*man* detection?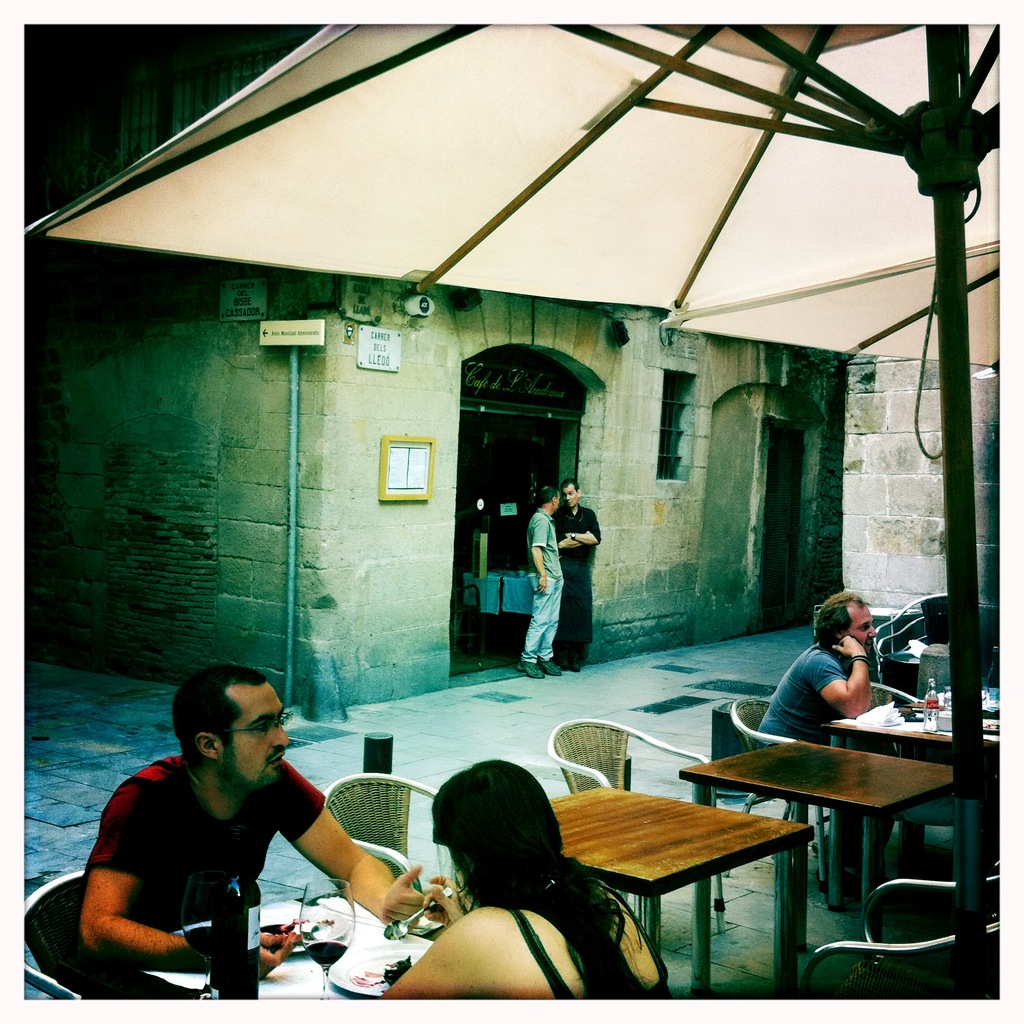
Rect(753, 586, 895, 885)
